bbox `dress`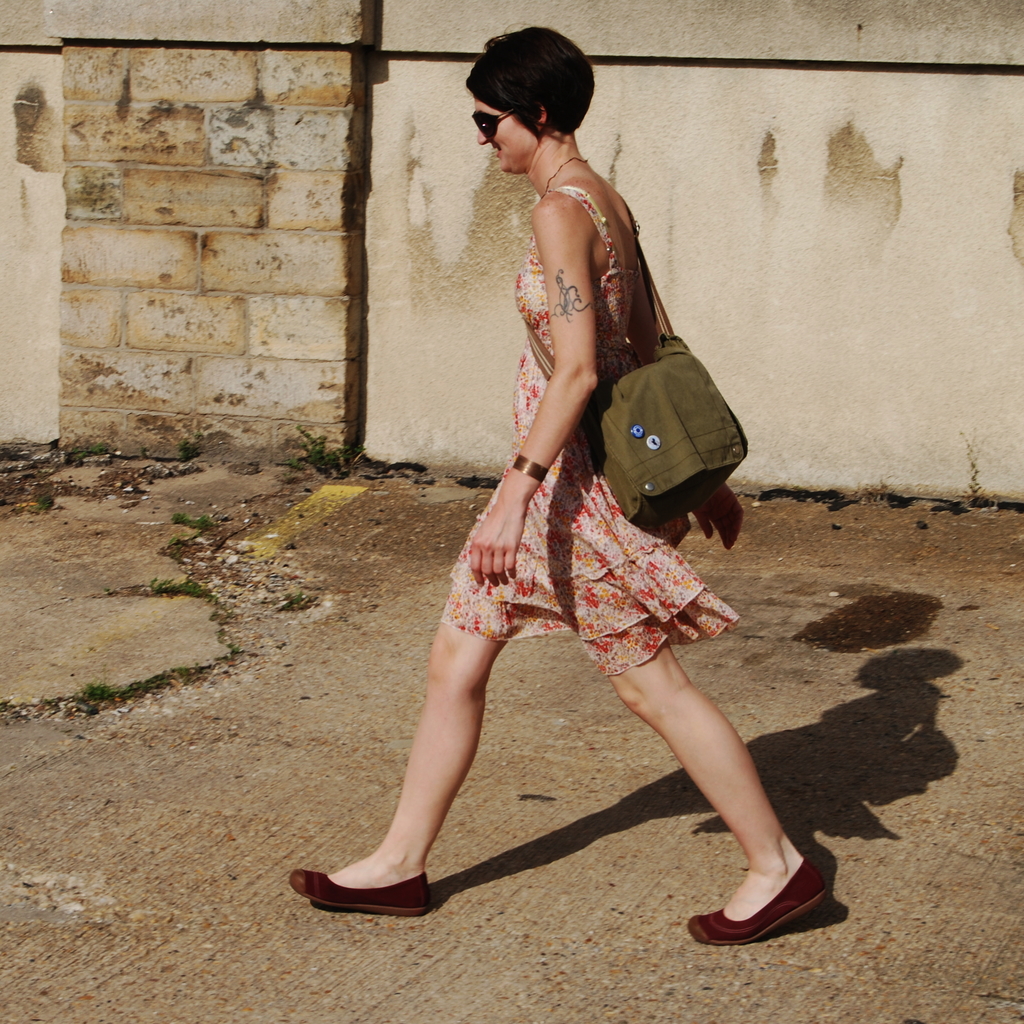
421 138 739 675
